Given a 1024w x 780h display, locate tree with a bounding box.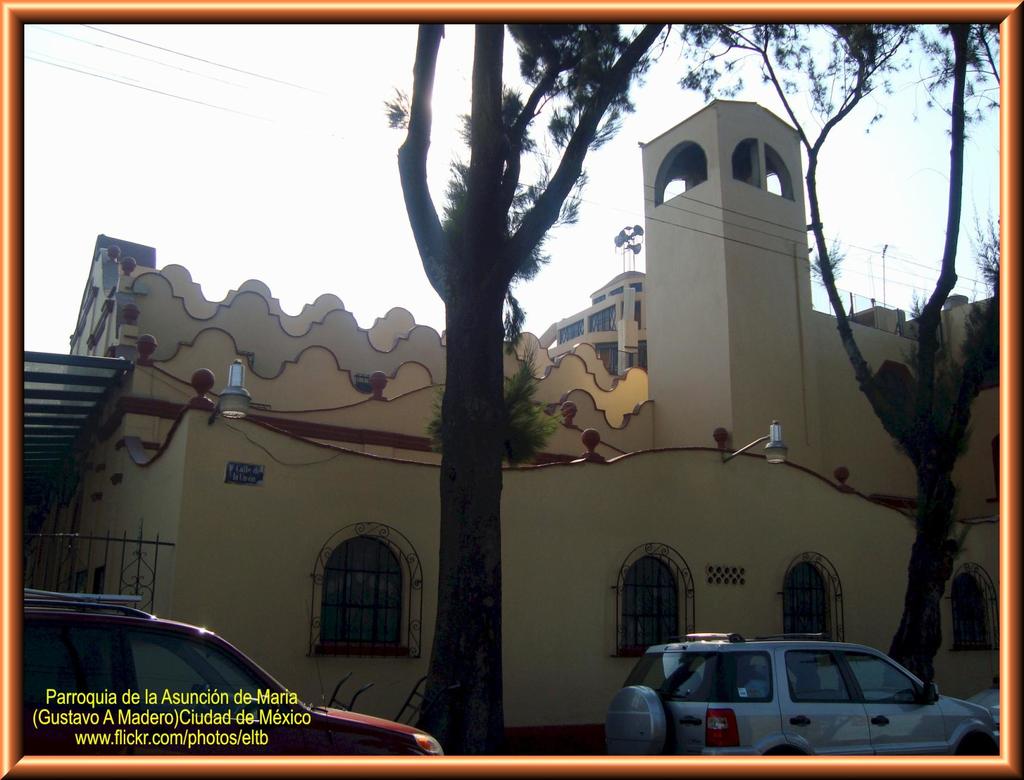
Located: [673,19,1003,706].
